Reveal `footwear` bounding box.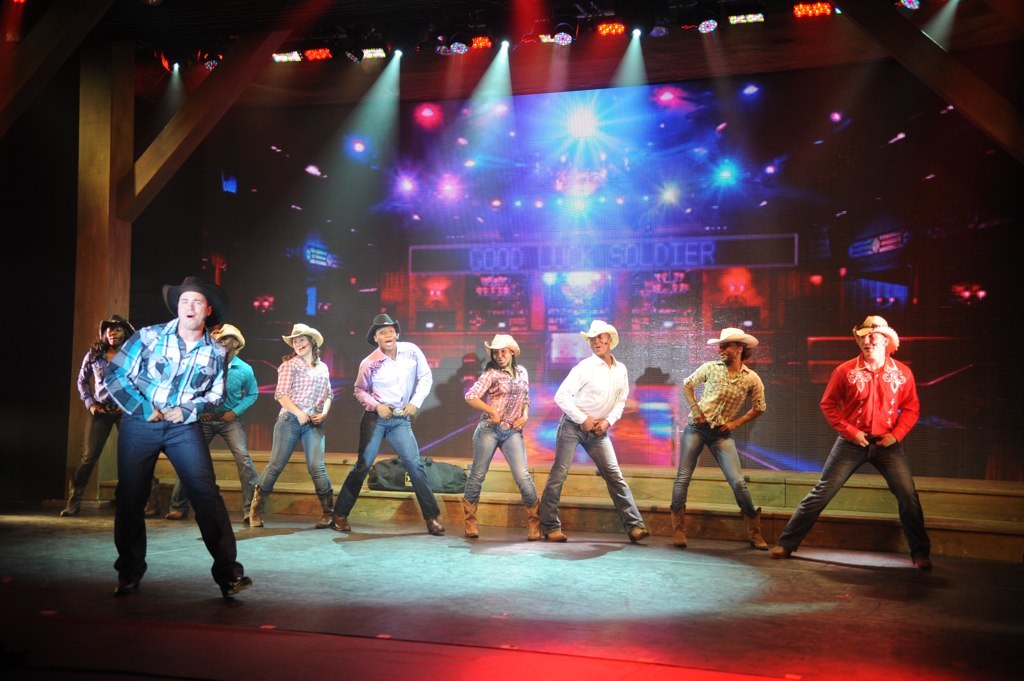
Revealed: <bbox>626, 523, 650, 543</bbox>.
